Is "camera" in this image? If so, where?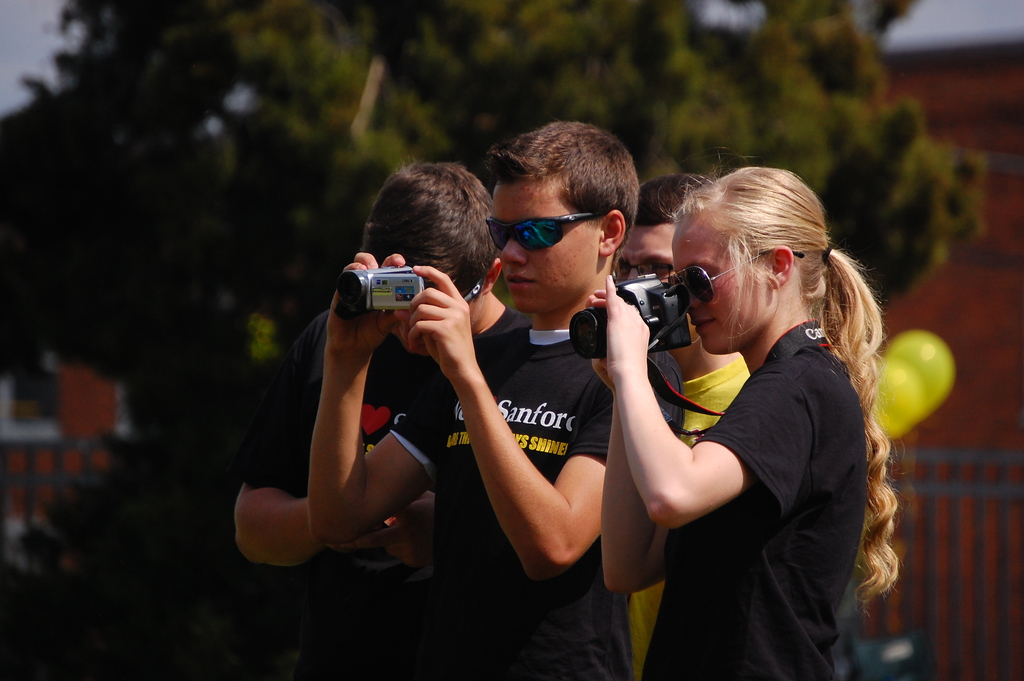
Yes, at [570,270,693,357].
